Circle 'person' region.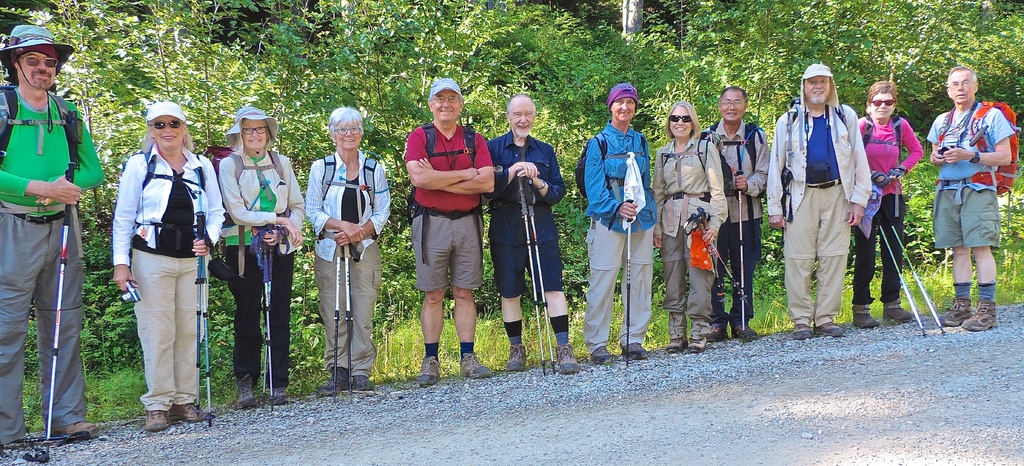
Region: crop(220, 106, 307, 405).
